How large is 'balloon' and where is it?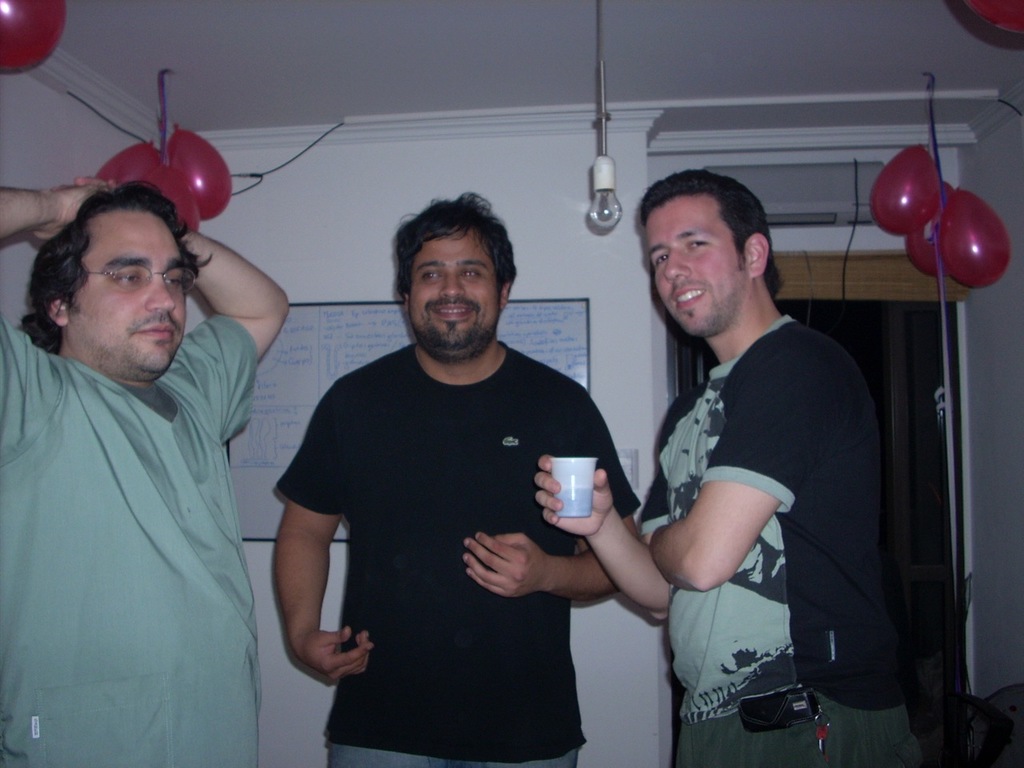
Bounding box: bbox(98, 138, 157, 186).
